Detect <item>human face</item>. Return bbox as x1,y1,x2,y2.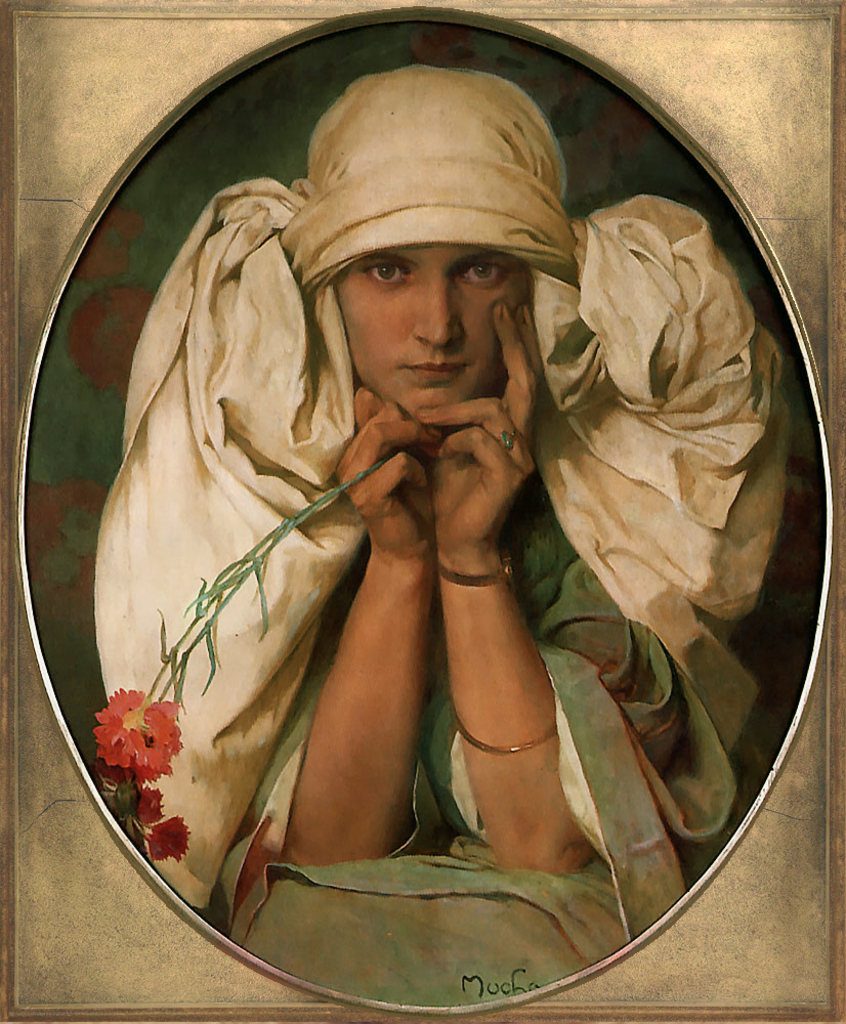
337,244,534,436.
